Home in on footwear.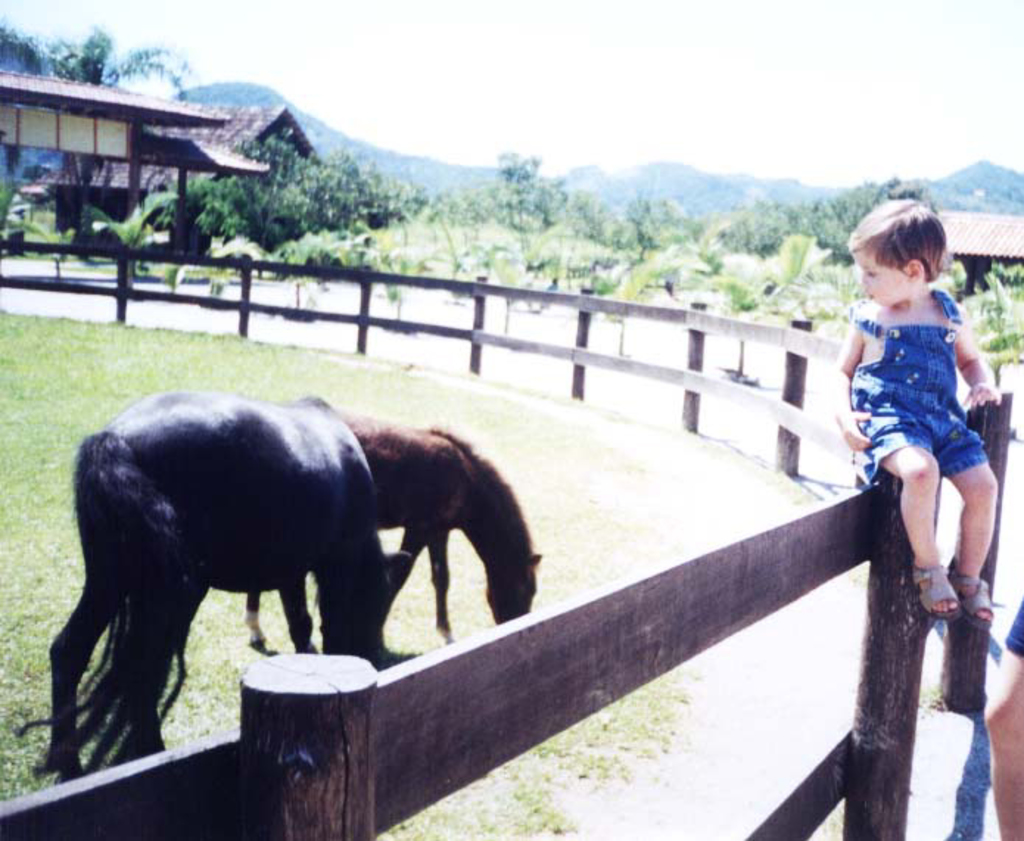
Homed in at 911:555:959:622.
